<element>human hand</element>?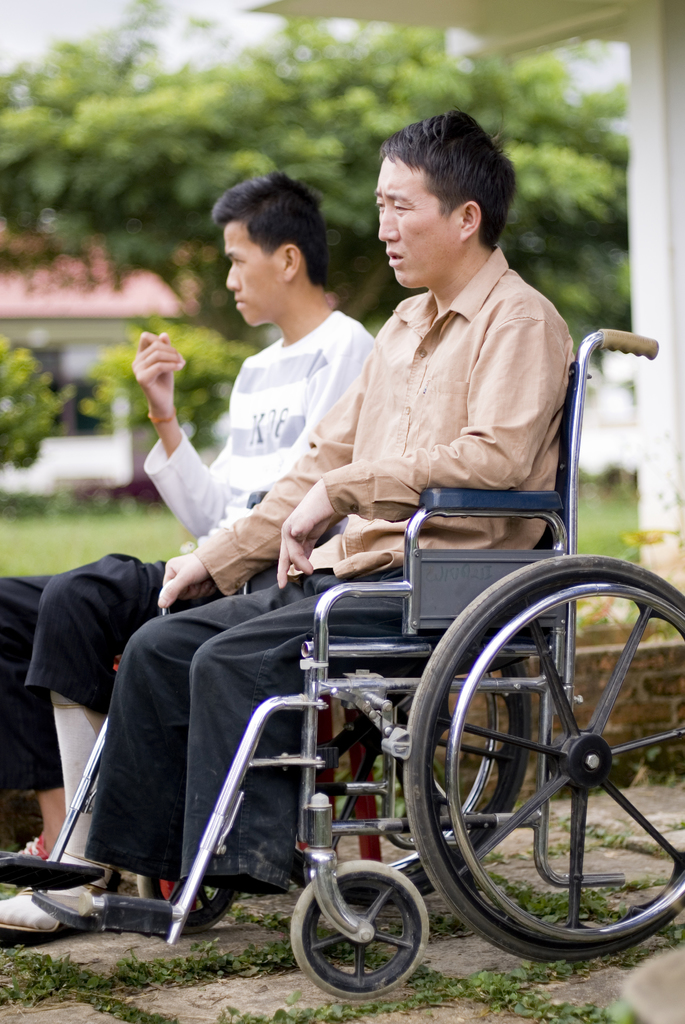
left=123, top=330, right=191, bottom=427
